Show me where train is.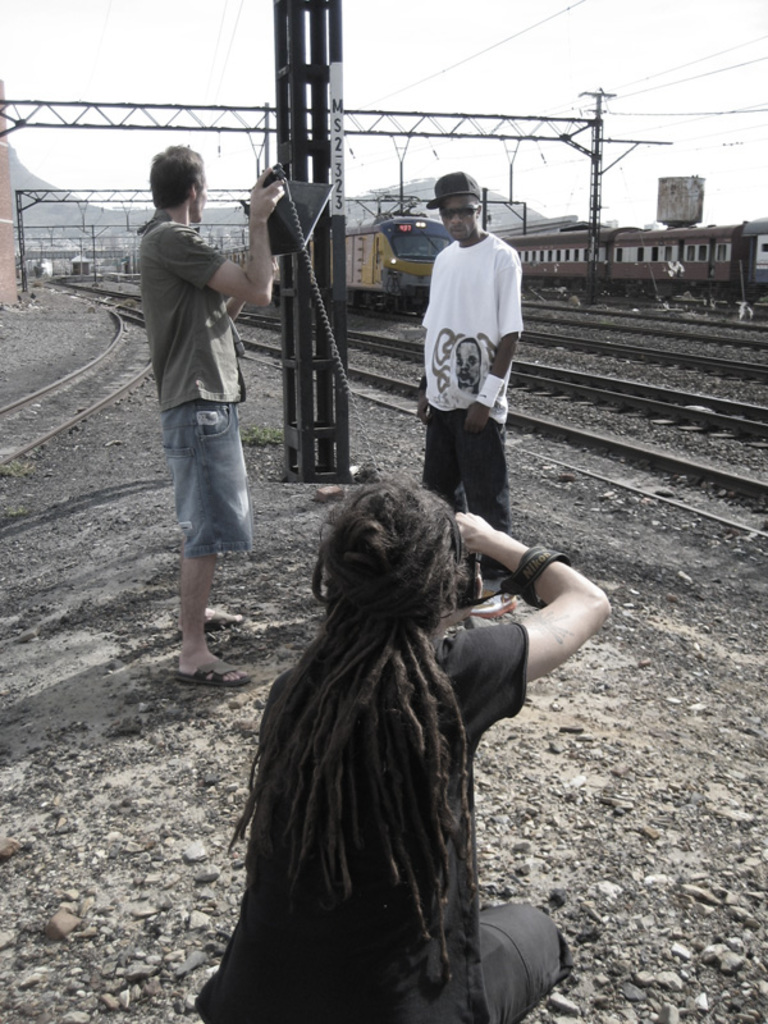
train is at [498,216,767,301].
